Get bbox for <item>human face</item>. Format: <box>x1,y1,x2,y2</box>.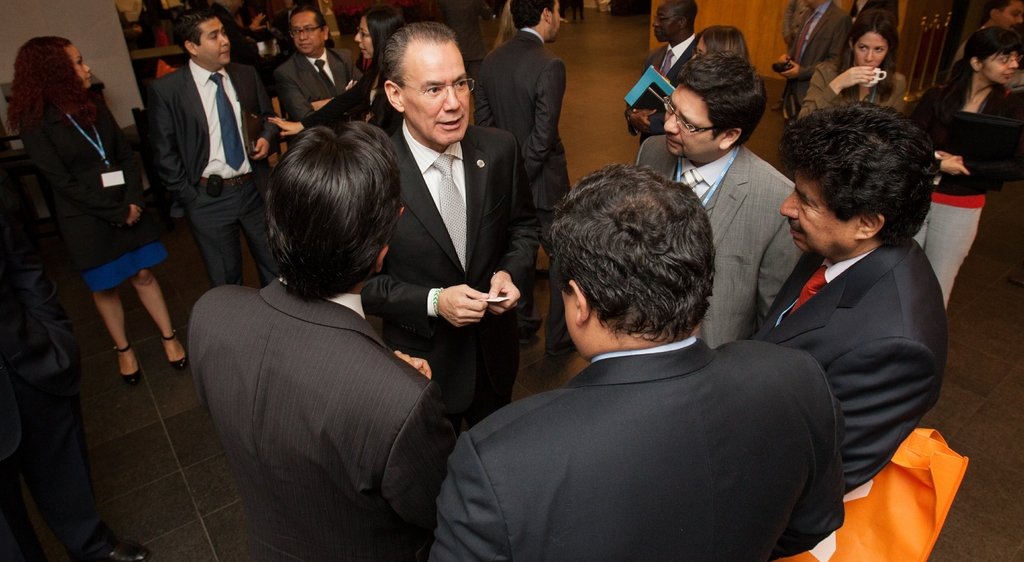
<box>356,20,368,59</box>.
